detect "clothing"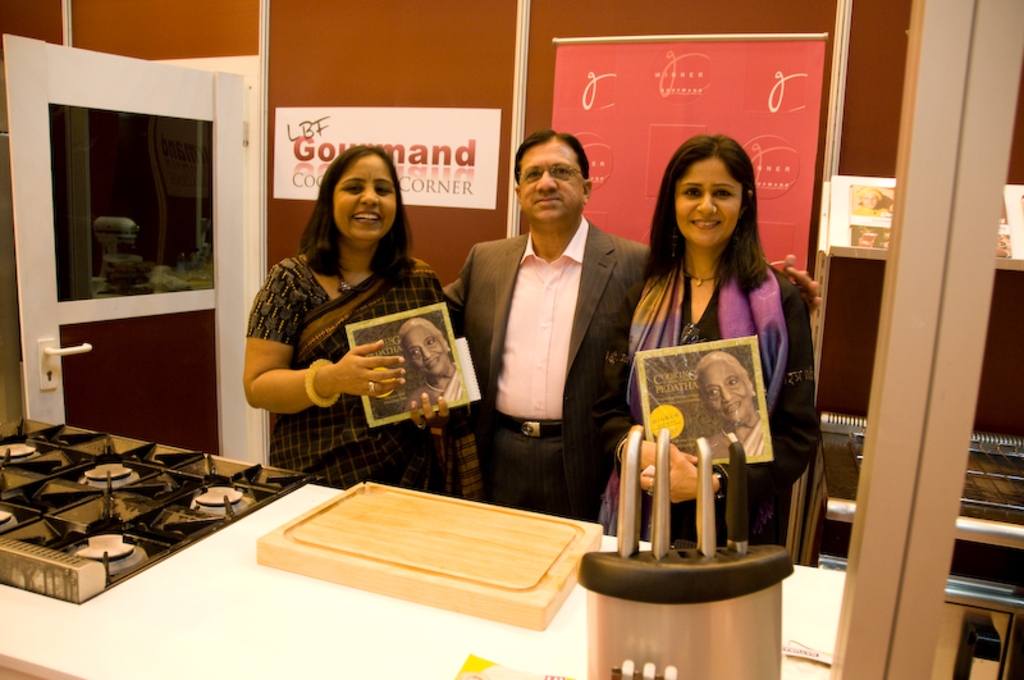
(740, 410, 764, 455)
